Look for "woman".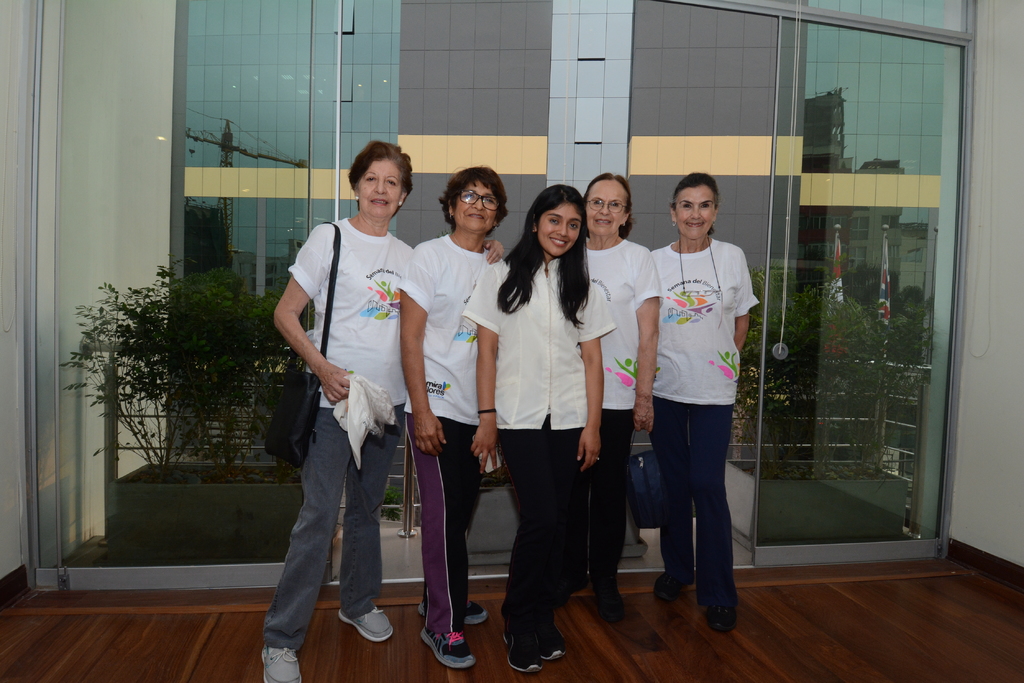
Found: 479 188 618 653.
